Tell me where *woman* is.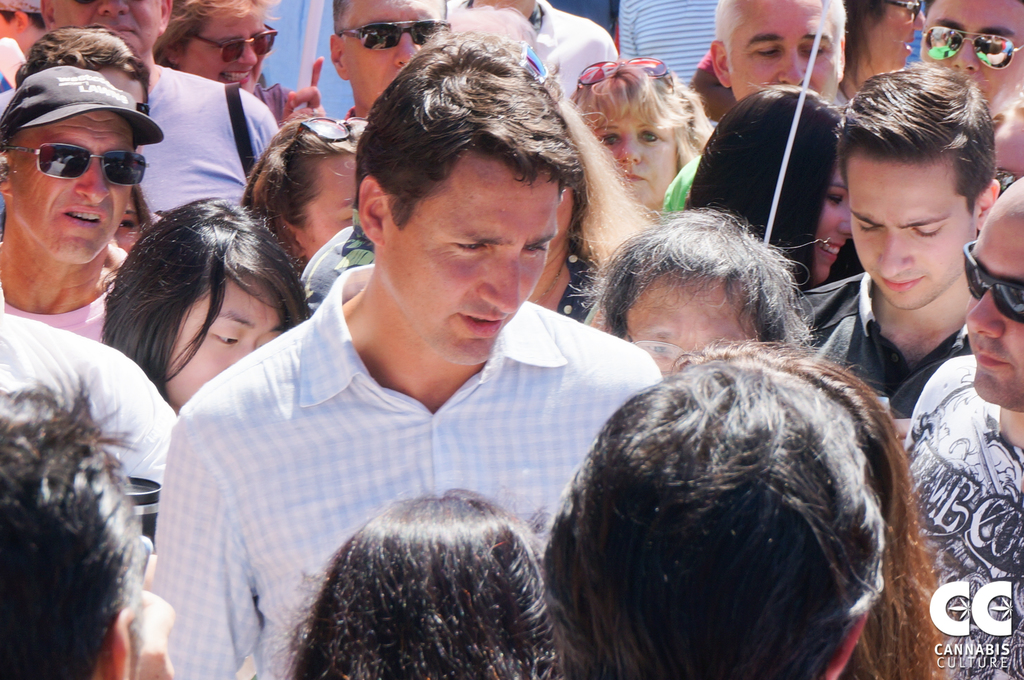
*woman* is at 290:486:575:679.
